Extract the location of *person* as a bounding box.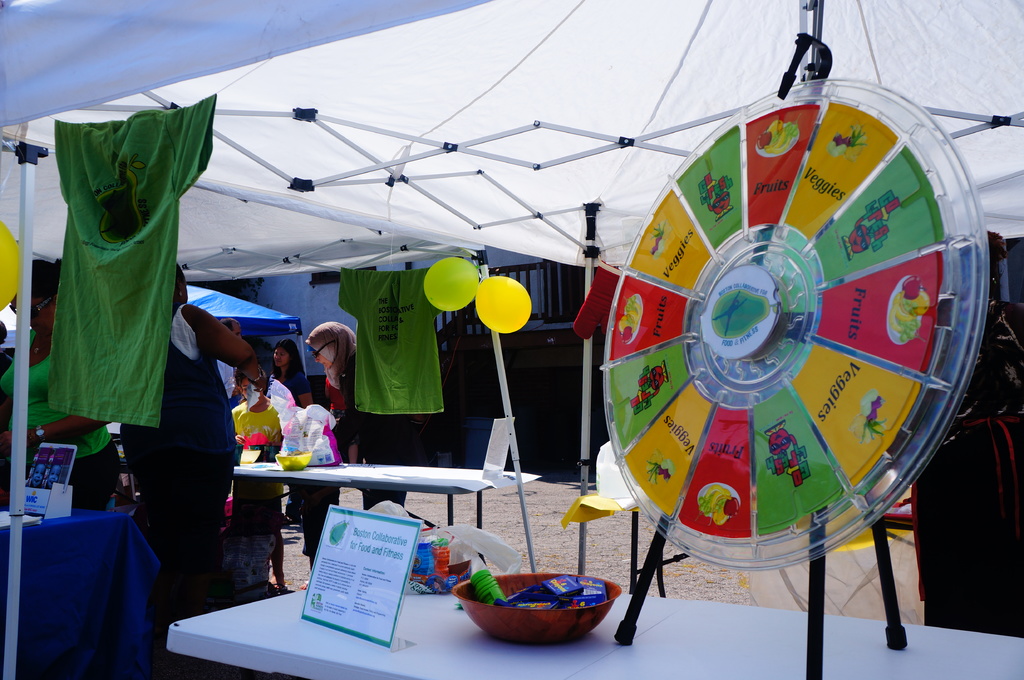
region(230, 360, 294, 454).
